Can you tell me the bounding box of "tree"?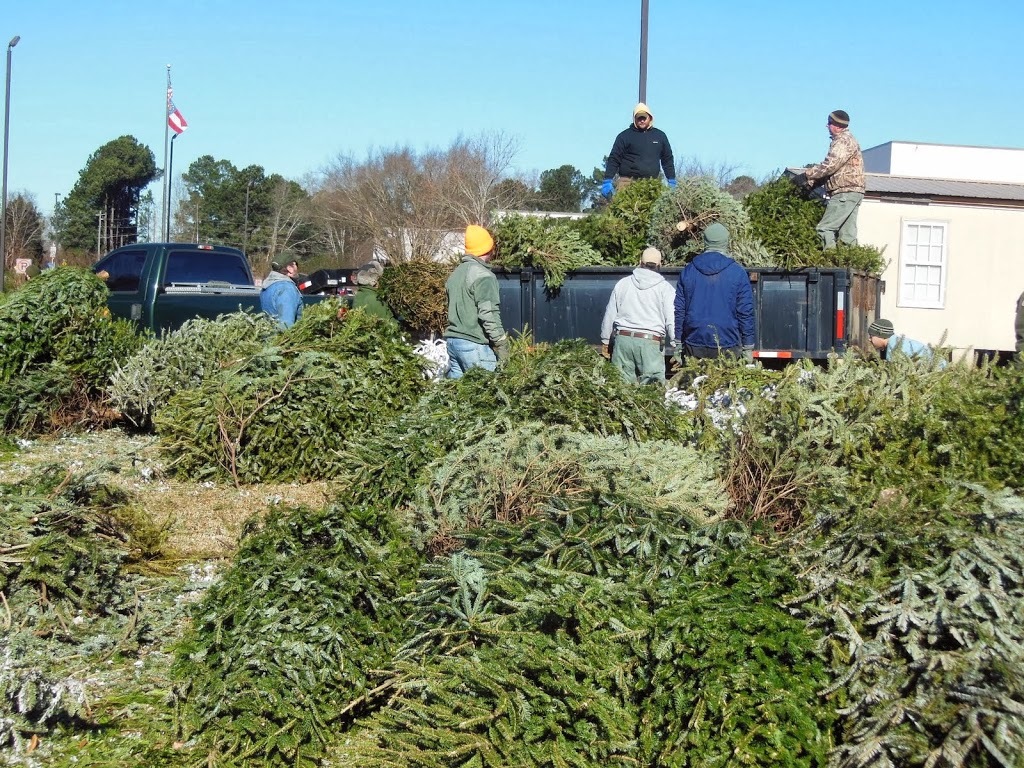
[x1=59, y1=132, x2=158, y2=219].
